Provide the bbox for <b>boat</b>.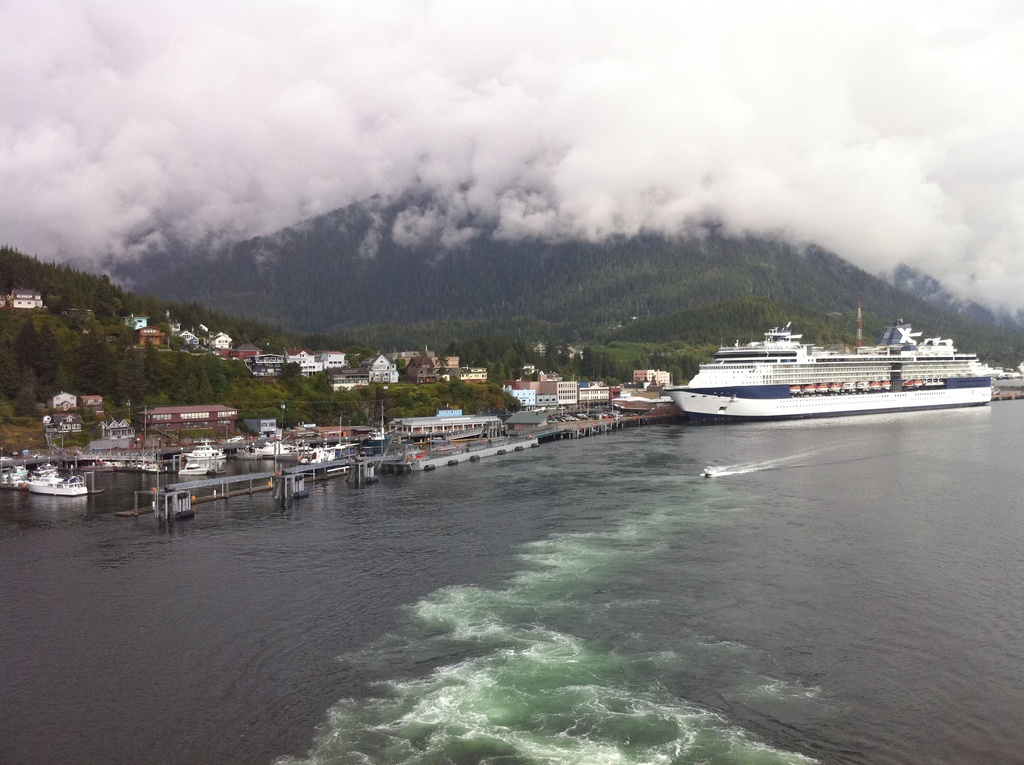
rect(255, 439, 291, 460).
